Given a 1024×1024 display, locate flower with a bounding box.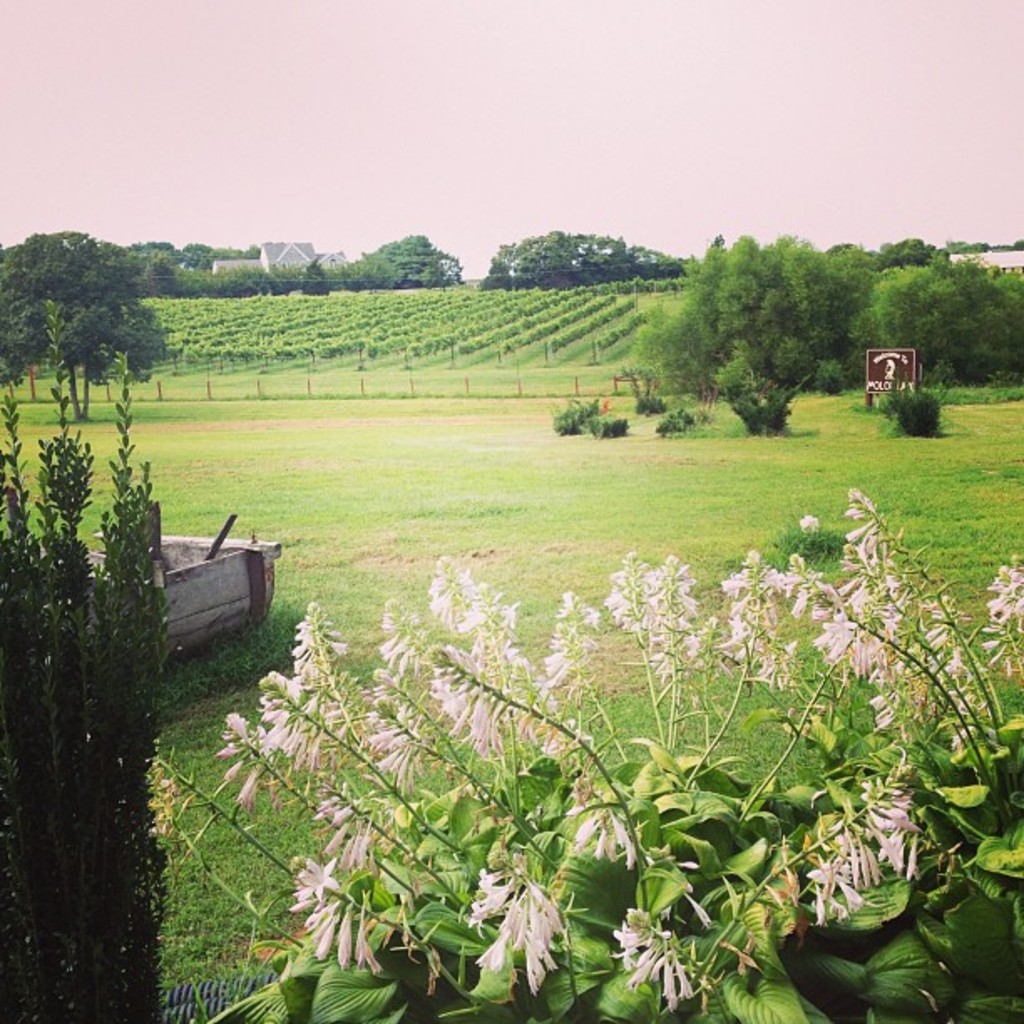
Located: 781:768:945:925.
